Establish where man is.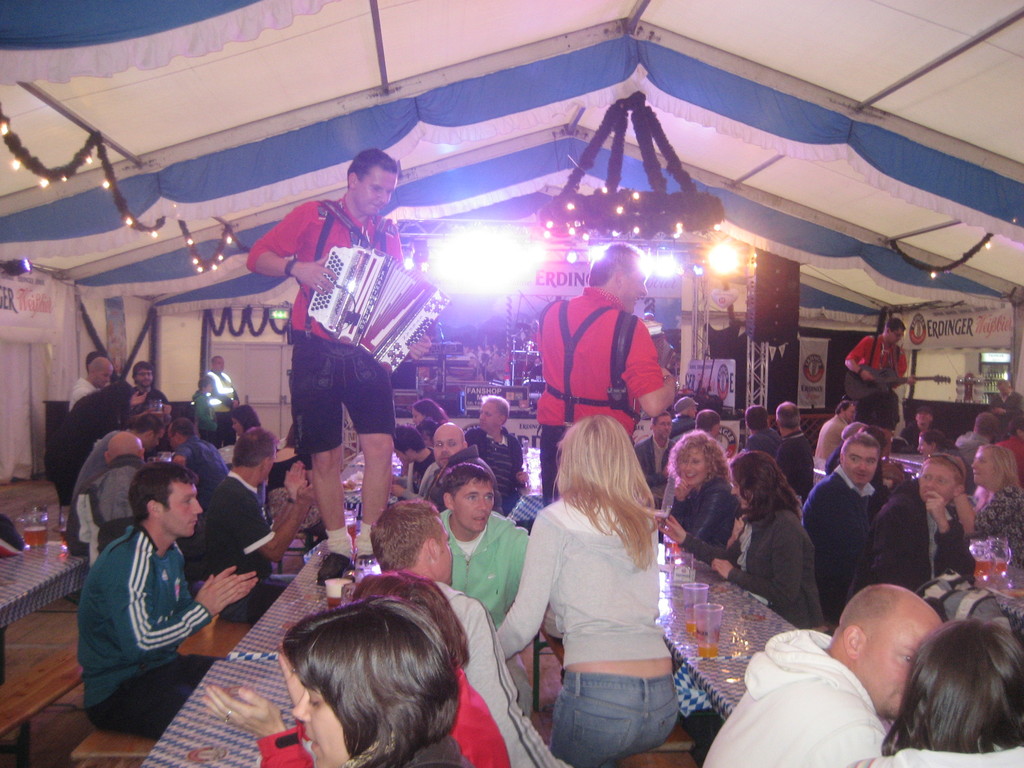
Established at 191, 428, 316, 622.
